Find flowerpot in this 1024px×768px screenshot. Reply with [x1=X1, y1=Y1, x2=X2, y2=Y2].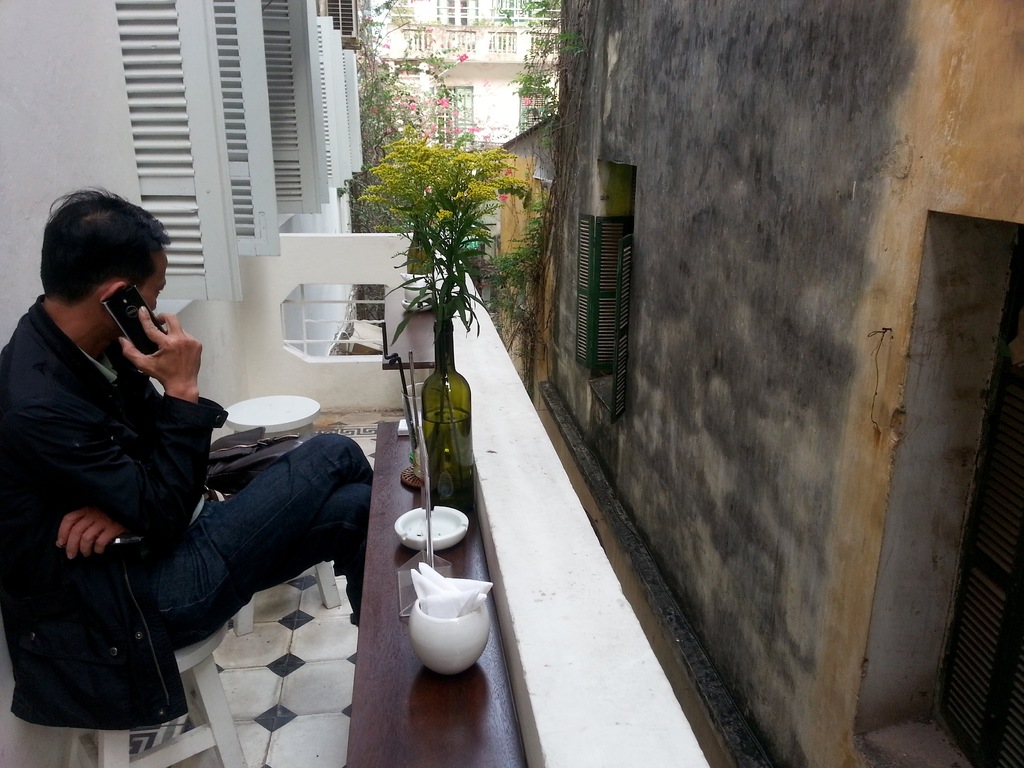
[x1=420, y1=317, x2=474, y2=515].
